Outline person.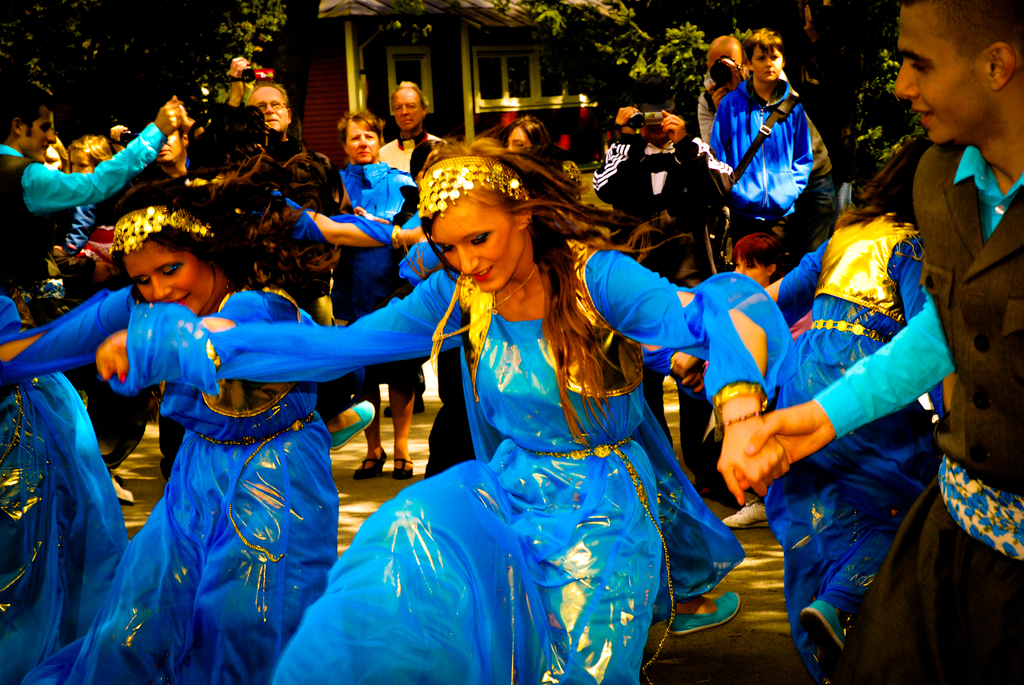
Outline: 728 129 959 684.
